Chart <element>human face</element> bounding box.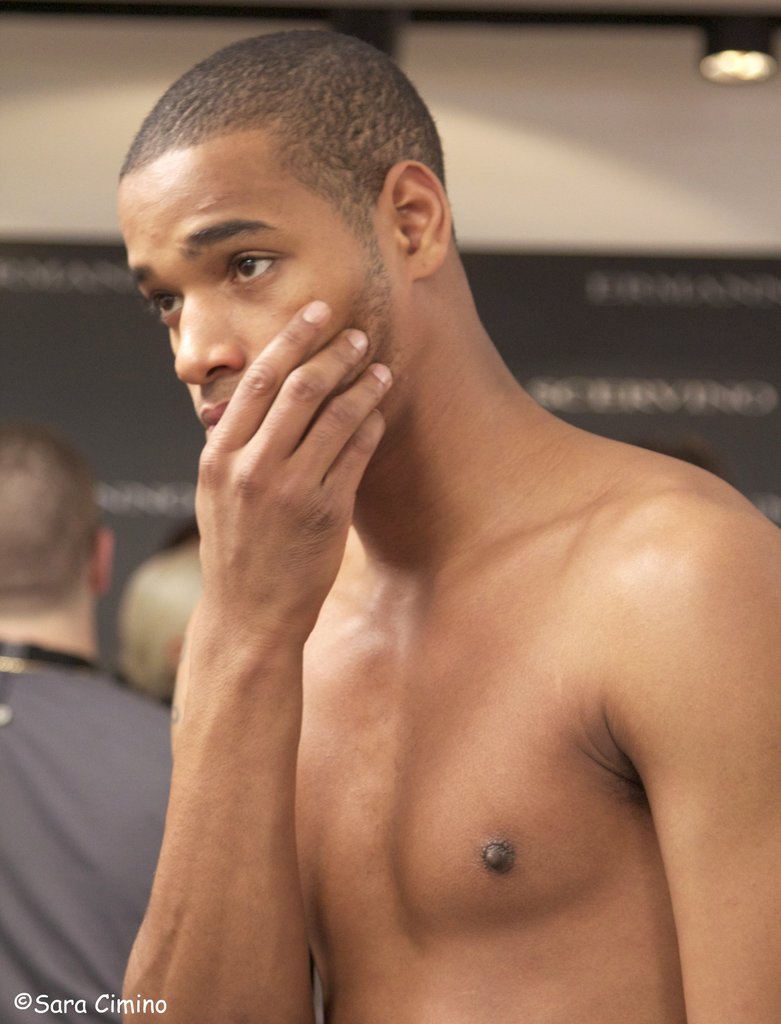
Charted: (118, 125, 410, 437).
